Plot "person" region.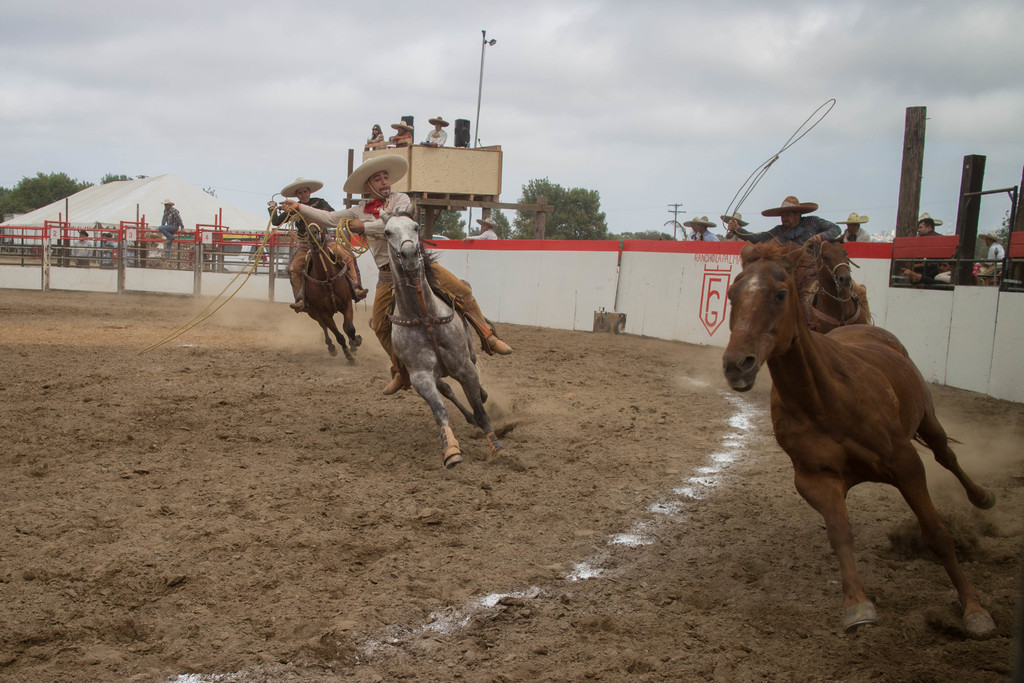
Plotted at 460:217:499:240.
